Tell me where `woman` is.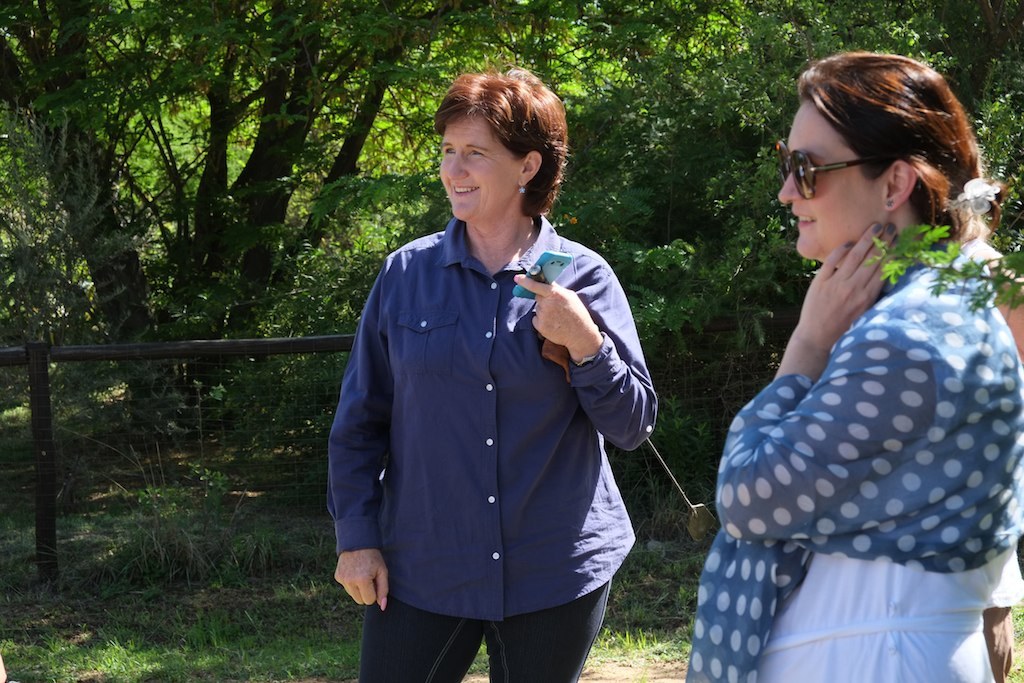
`woman` is at select_region(323, 65, 664, 682).
